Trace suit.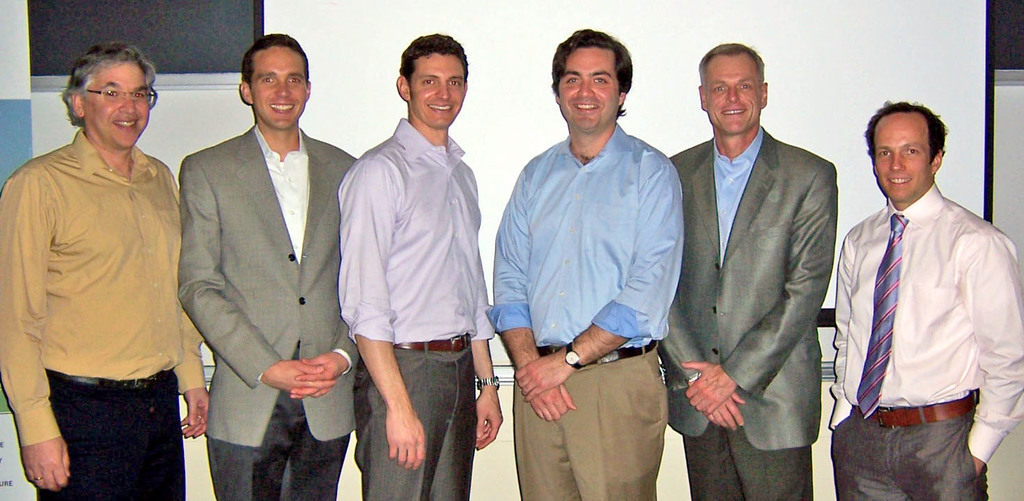
Traced to 675 40 848 500.
